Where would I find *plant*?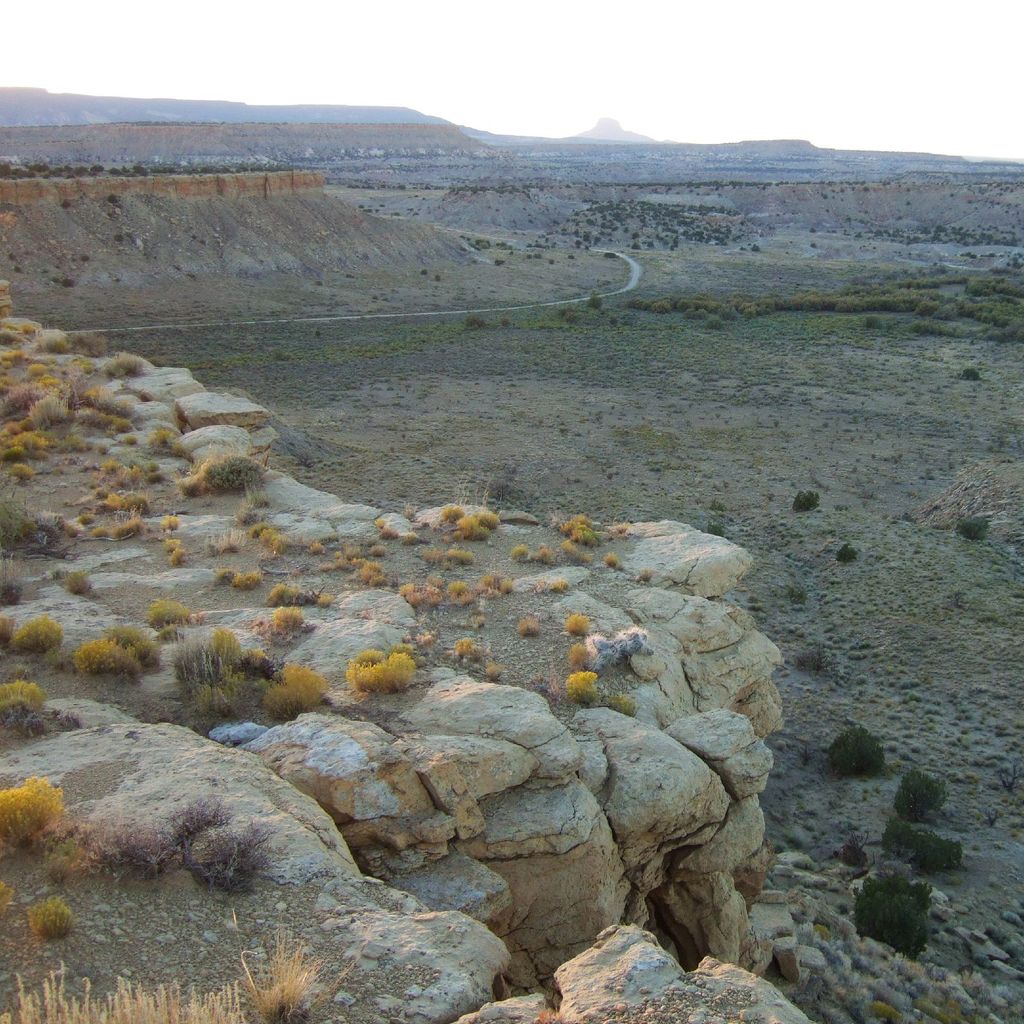
At 92, 439, 109, 456.
